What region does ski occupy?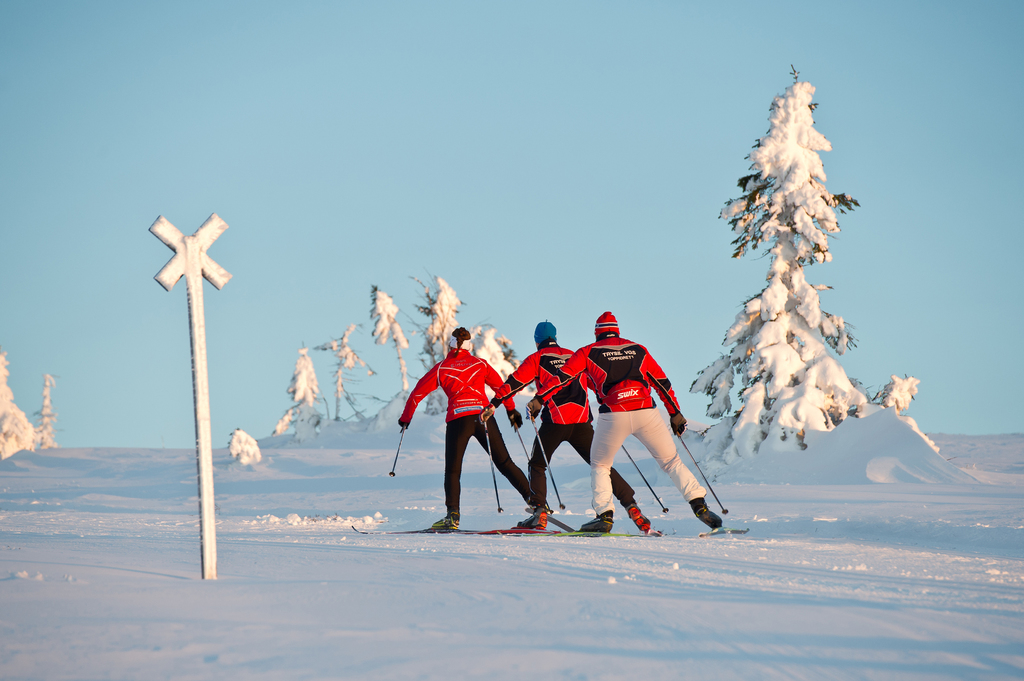
region(541, 530, 661, 541).
